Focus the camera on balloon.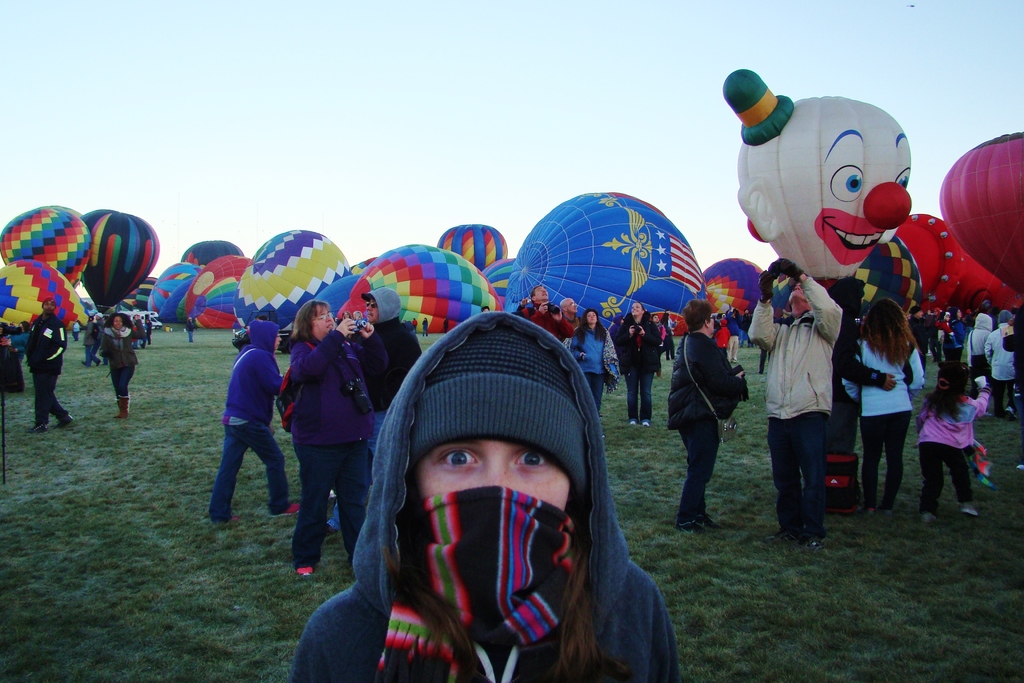
Focus region: (x1=483, y1=255, x2=519, y2=309).
